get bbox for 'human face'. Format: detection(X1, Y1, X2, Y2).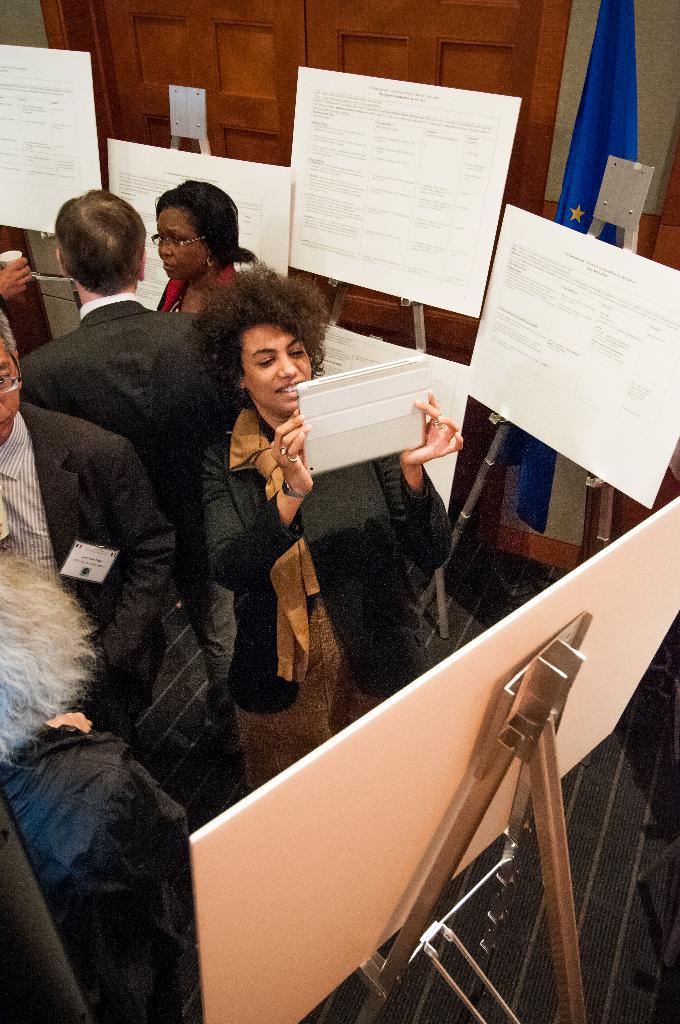
detection(156, 203, 208, 280).
